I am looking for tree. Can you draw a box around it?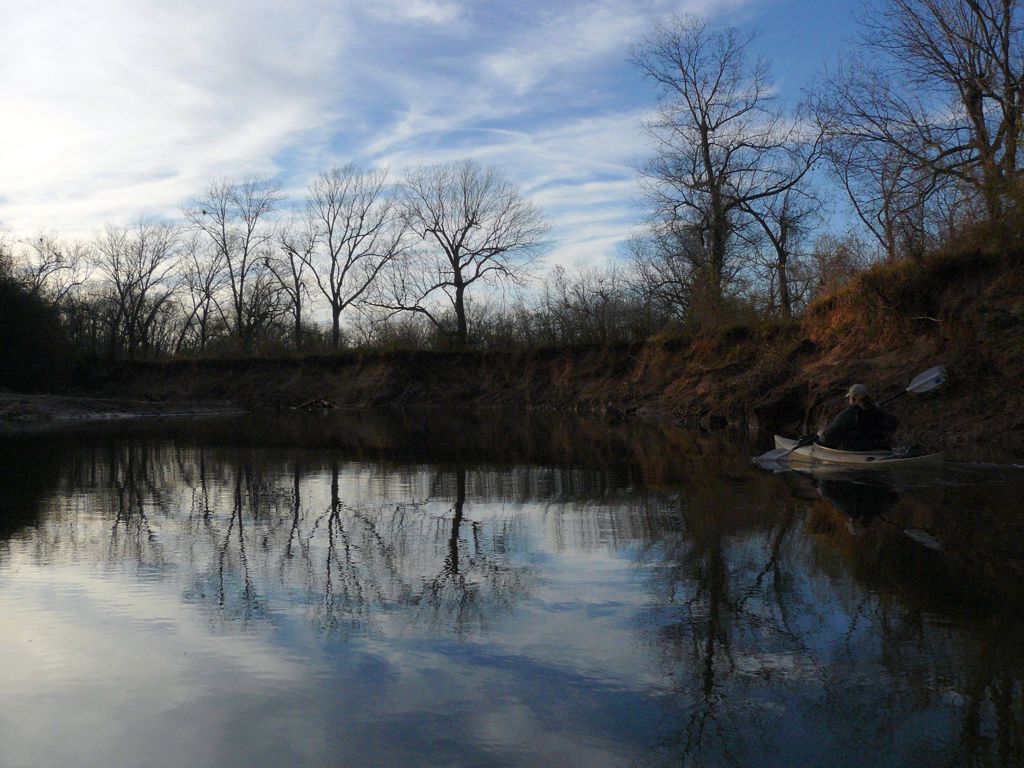
Sure, the bounding box is crop(600, 0, 849, 335).
